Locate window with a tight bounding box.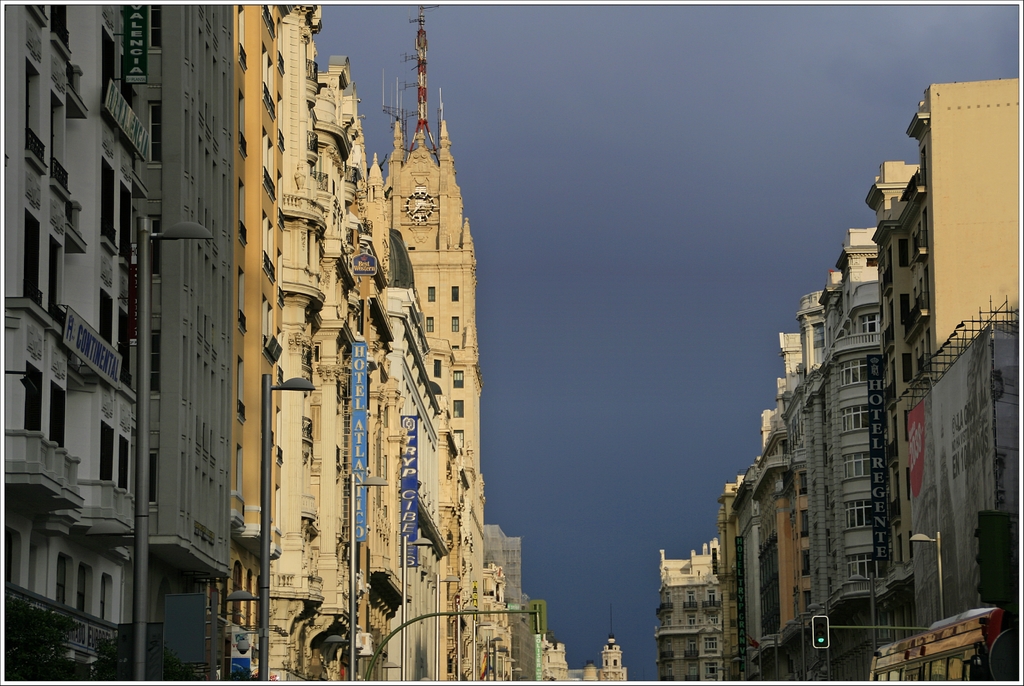
rect(422, 315, 436, 334).
